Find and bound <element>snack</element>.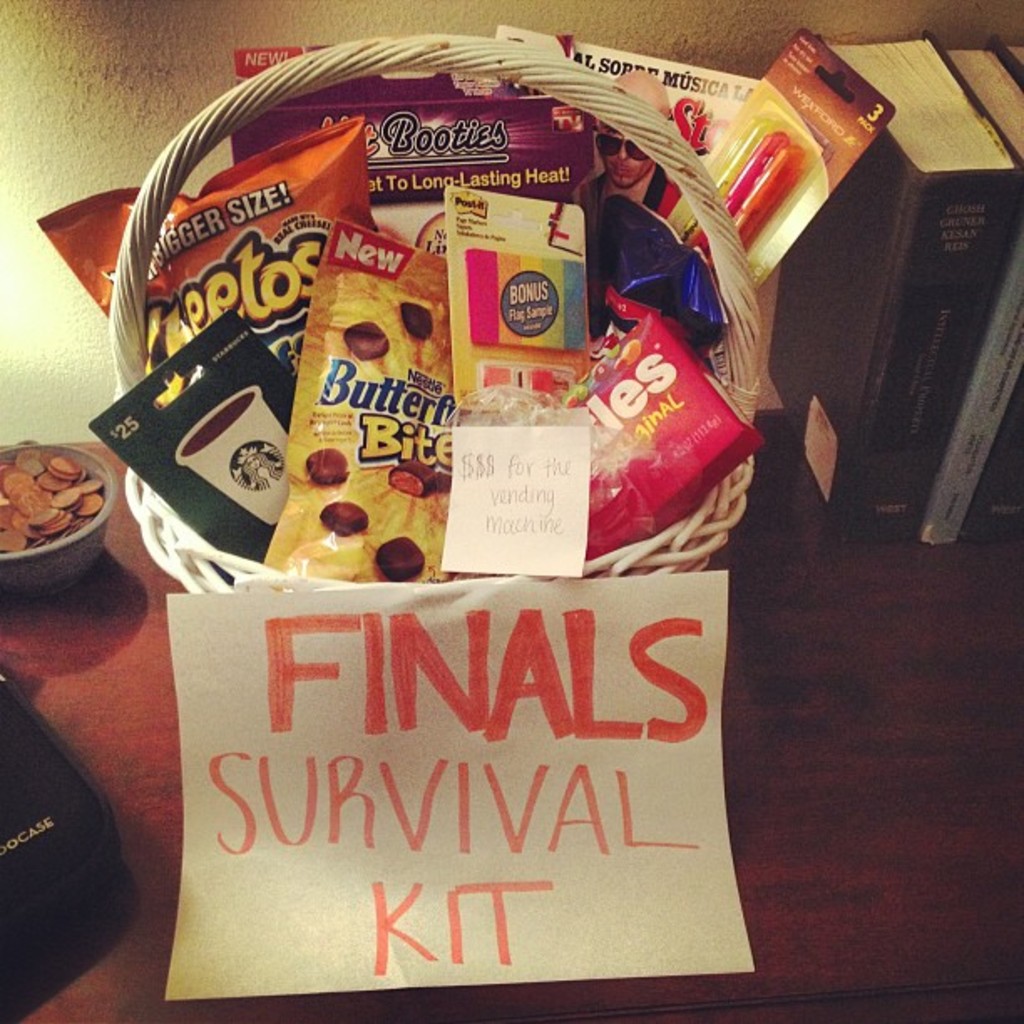
Bound: [340,323,390,360].
